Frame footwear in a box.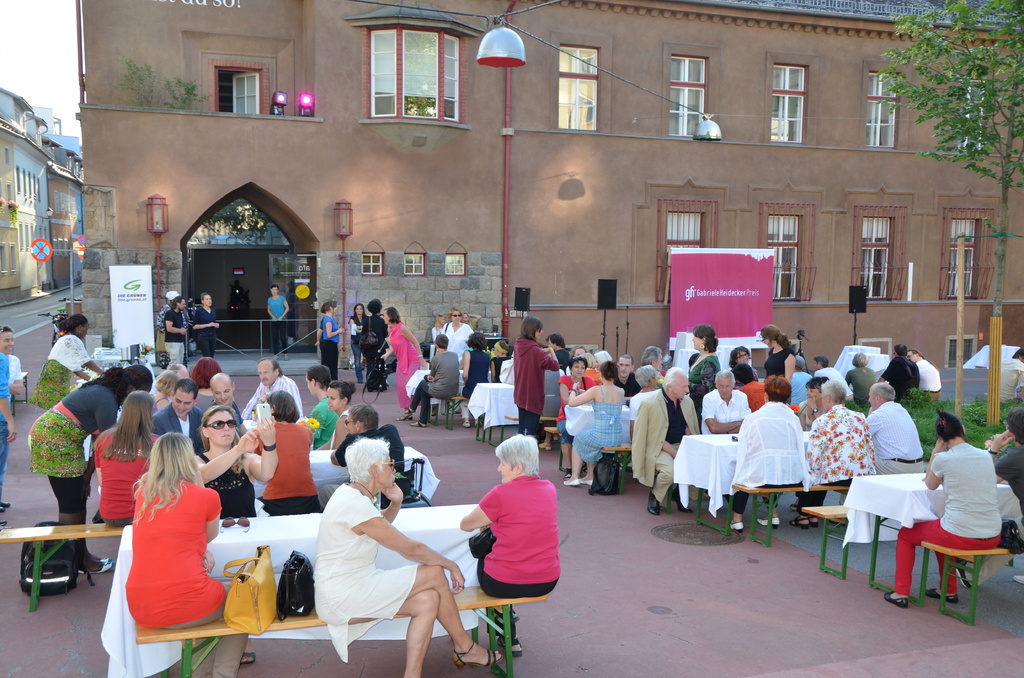
{"x1": 0, "y1": 501, "x2": 13, "y2": 505}.
